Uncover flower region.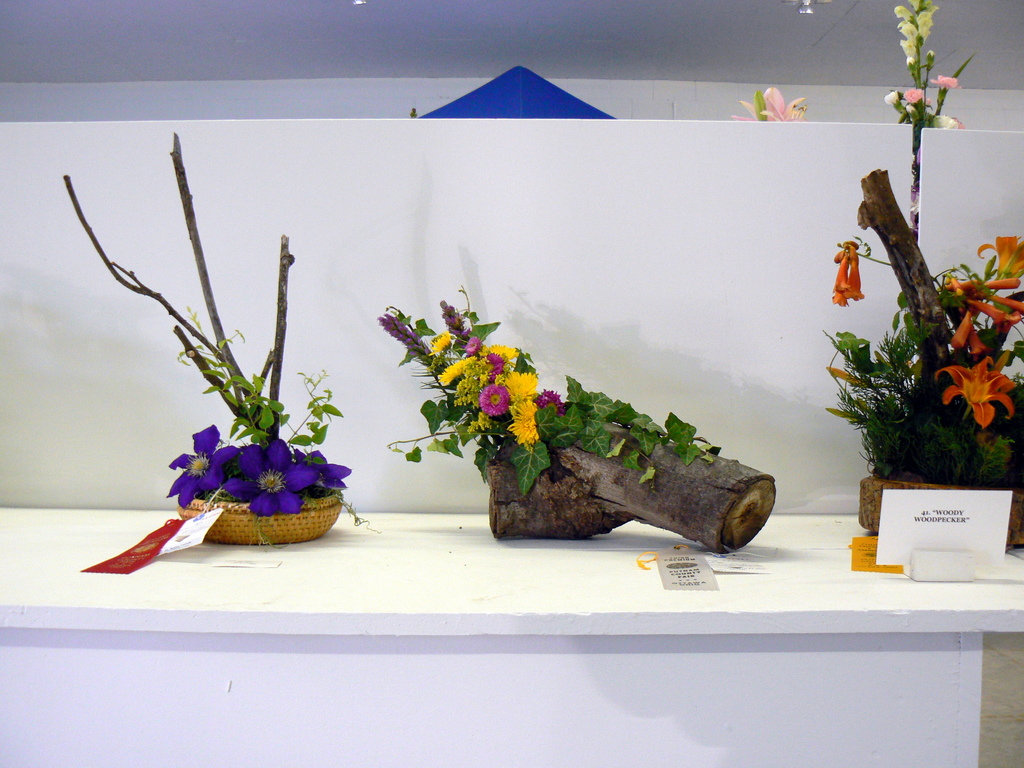
Uncovered: 509,361,540,399.
